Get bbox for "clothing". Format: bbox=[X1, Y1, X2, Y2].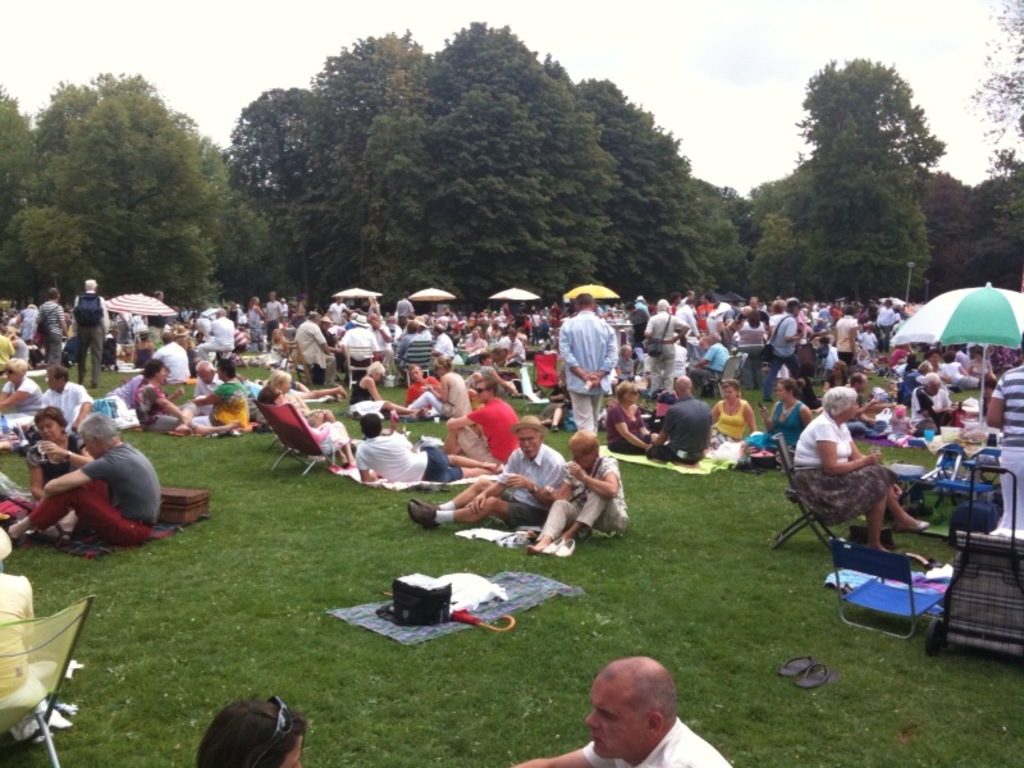
bbox=[189, 372, 255, 433].
